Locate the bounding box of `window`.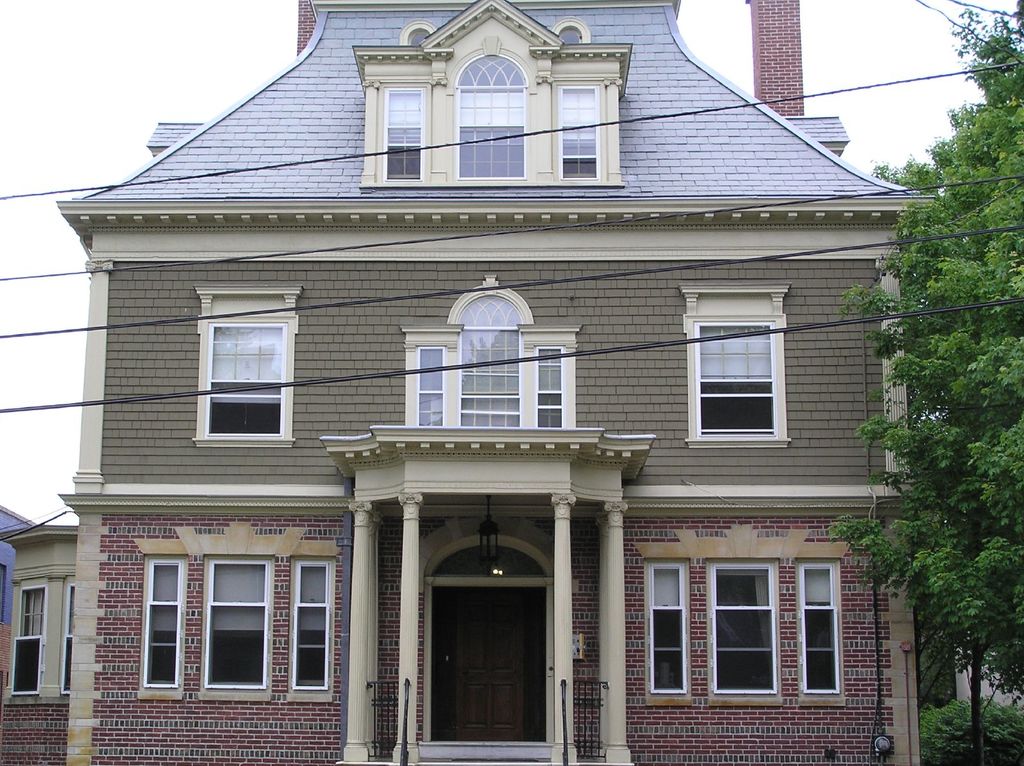
Bounding box: left=383, top=86, right=419, bottom=182.
